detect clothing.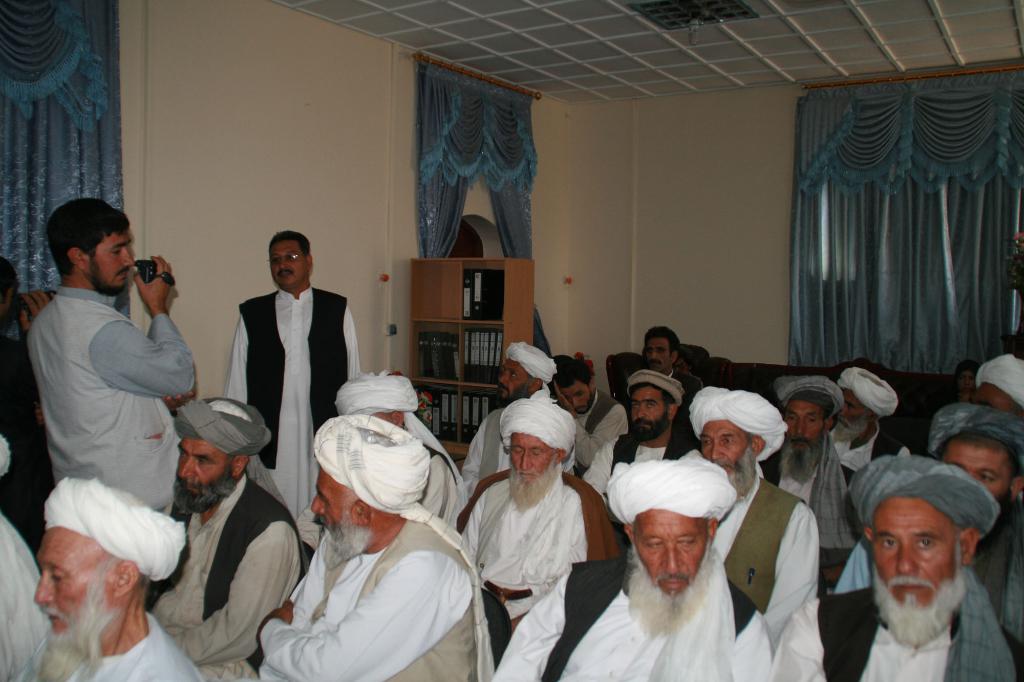
Detected at x1=490, y1=547, x2=779, y2=681.
